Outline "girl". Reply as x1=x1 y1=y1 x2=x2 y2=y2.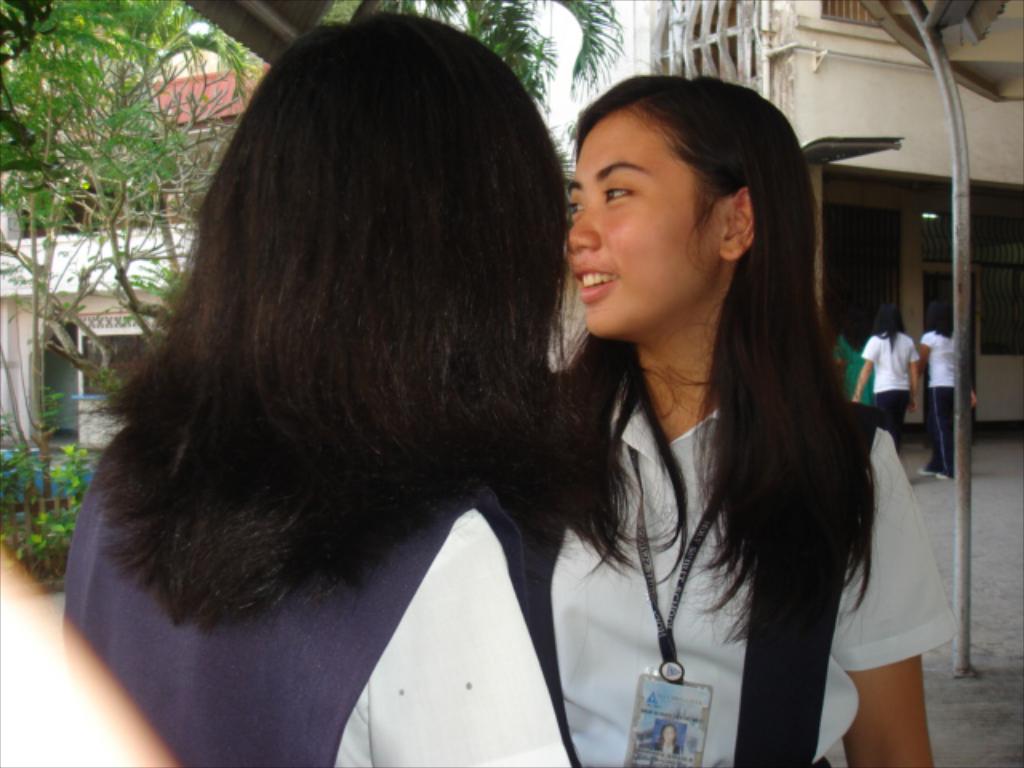
x1=517 y1=72 x2=960 y2=766.
